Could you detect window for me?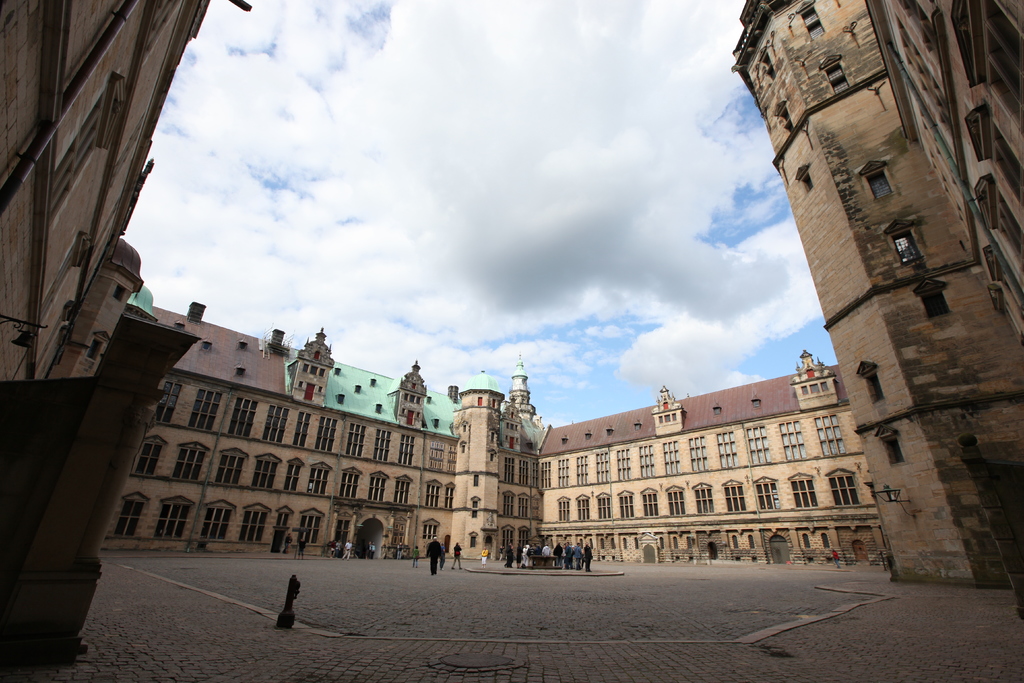
Detection result: bbox=[113, 285, 127, 300].
